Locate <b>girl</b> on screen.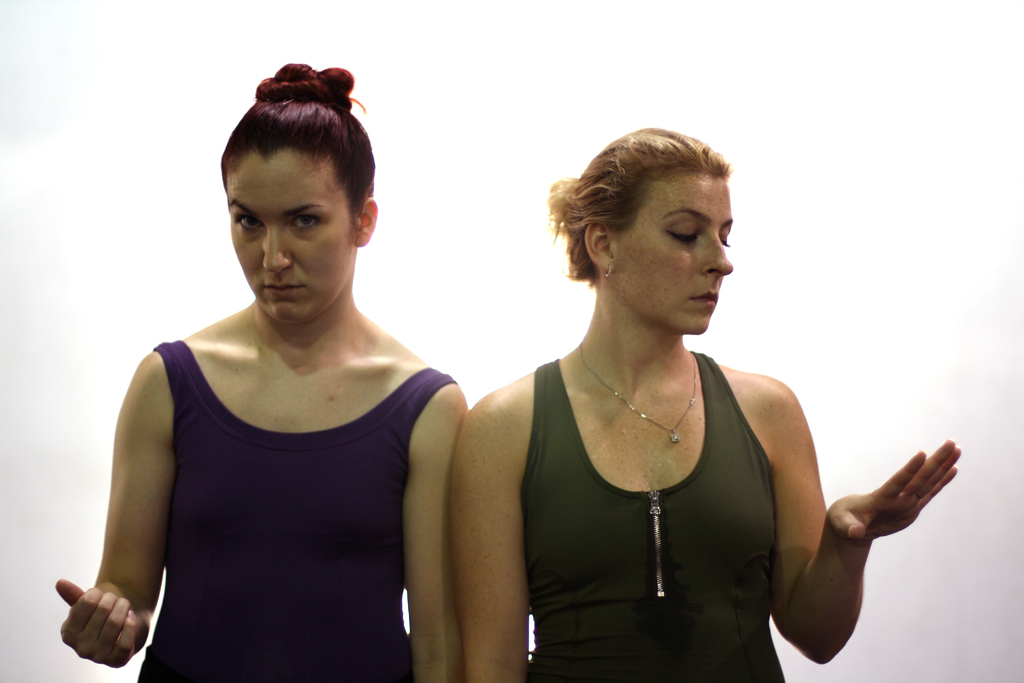
On screen at {"x1": 61, "y1": 66, "x2": 463, "y2": 682}.
